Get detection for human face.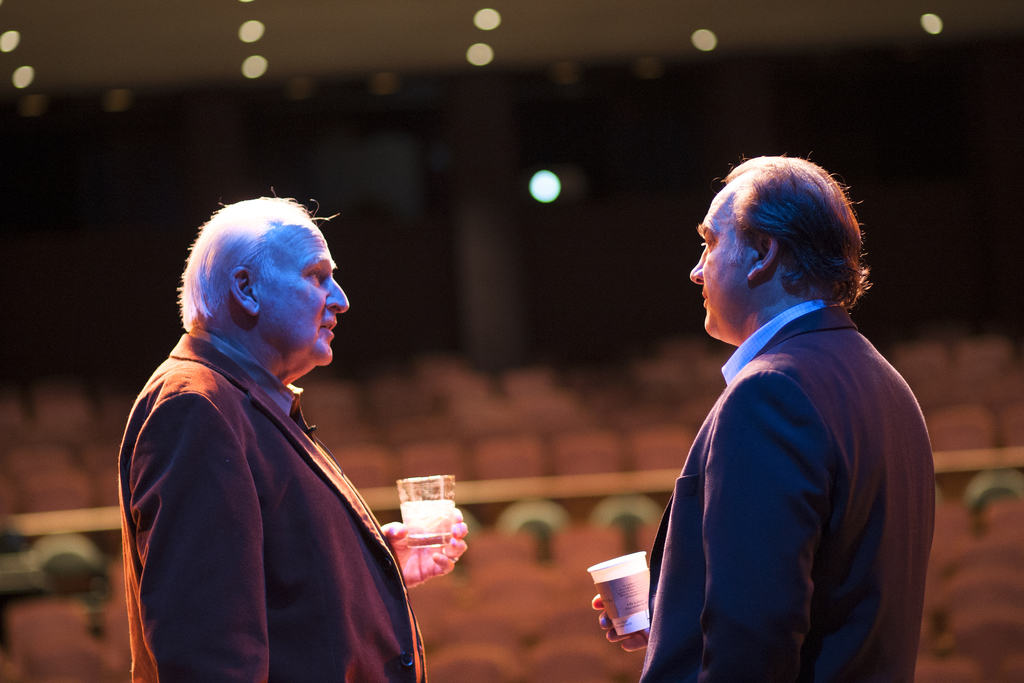
Detection: 691/174/753/339.
